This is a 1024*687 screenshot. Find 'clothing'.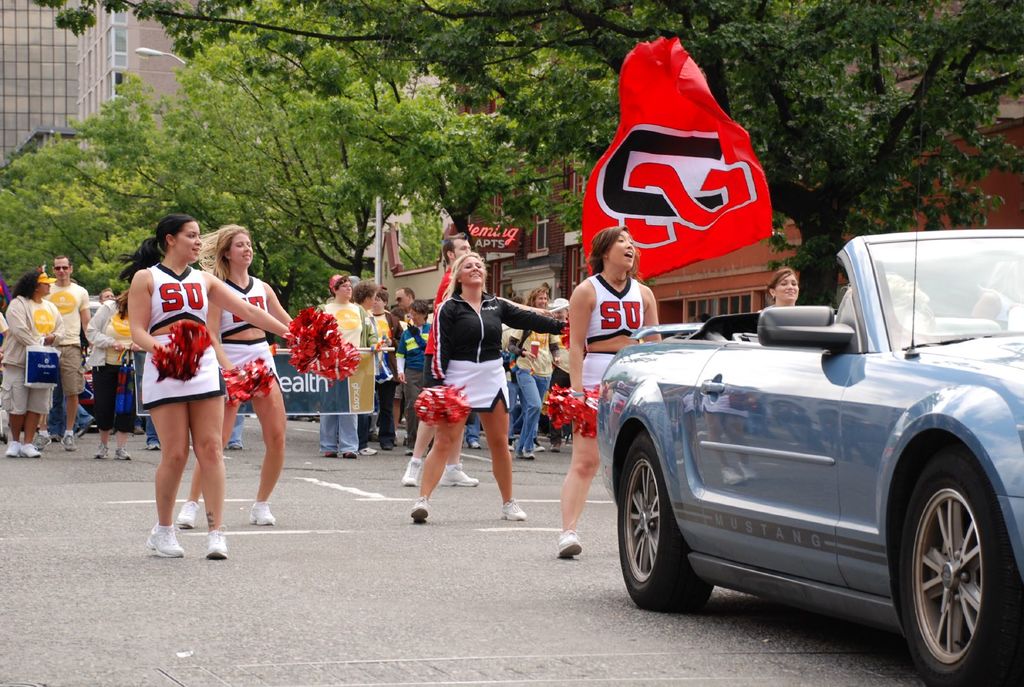
Bounding box: [436,290,568,409].
